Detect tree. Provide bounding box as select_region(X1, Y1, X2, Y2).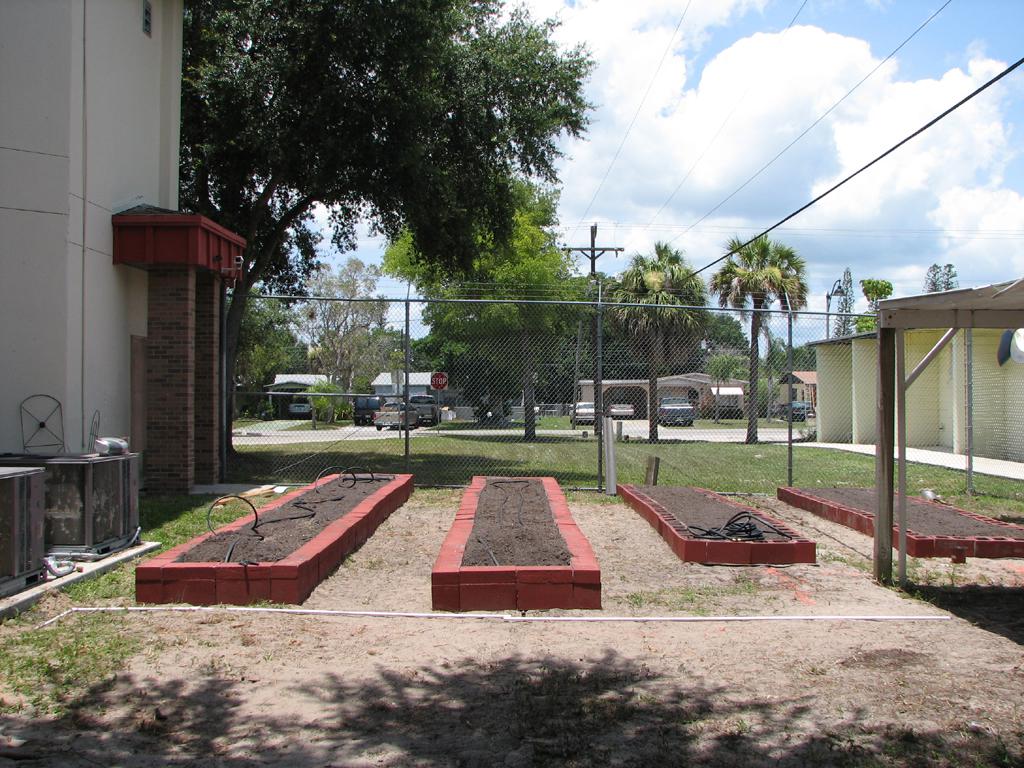
select_region(375, 166, 595, 454).
